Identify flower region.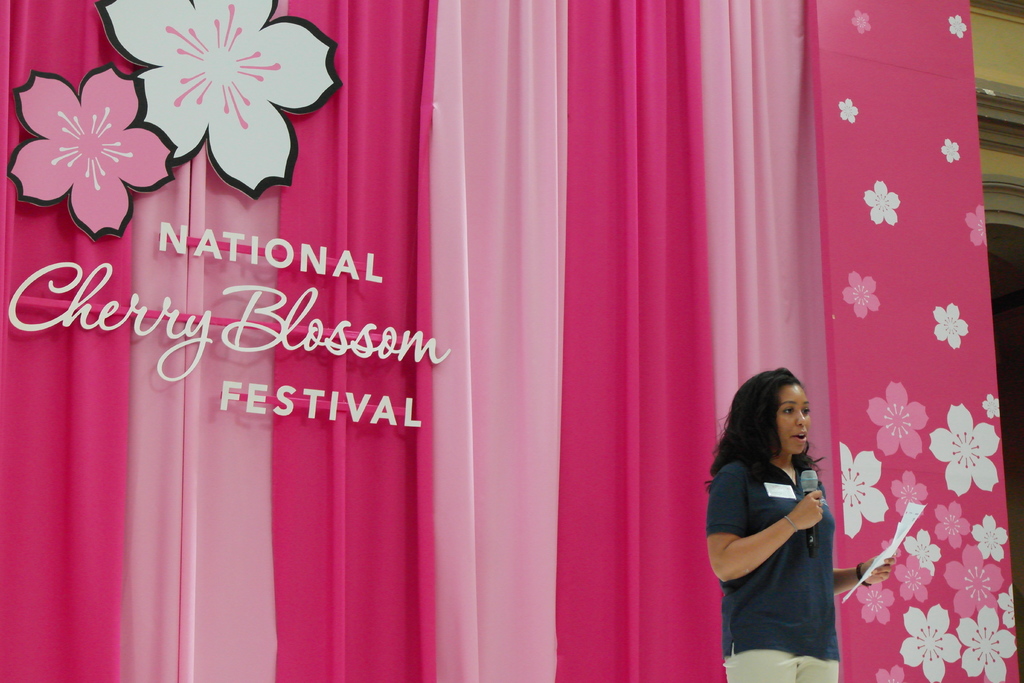
Region: BBox(906, 528, 943, 575).
